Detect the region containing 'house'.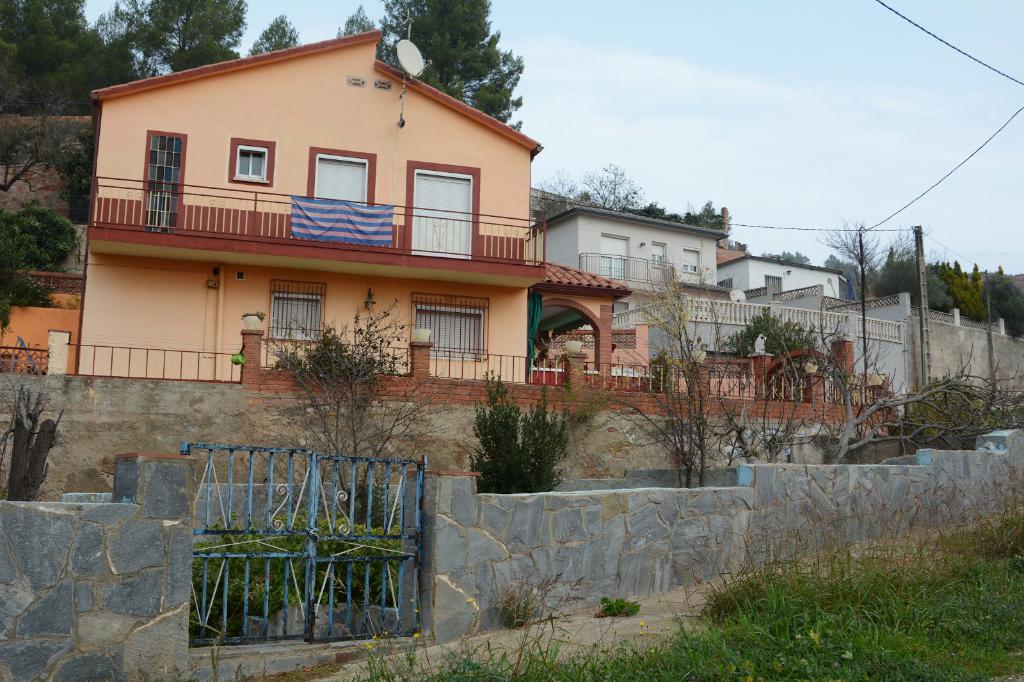
729/258/834/367.
